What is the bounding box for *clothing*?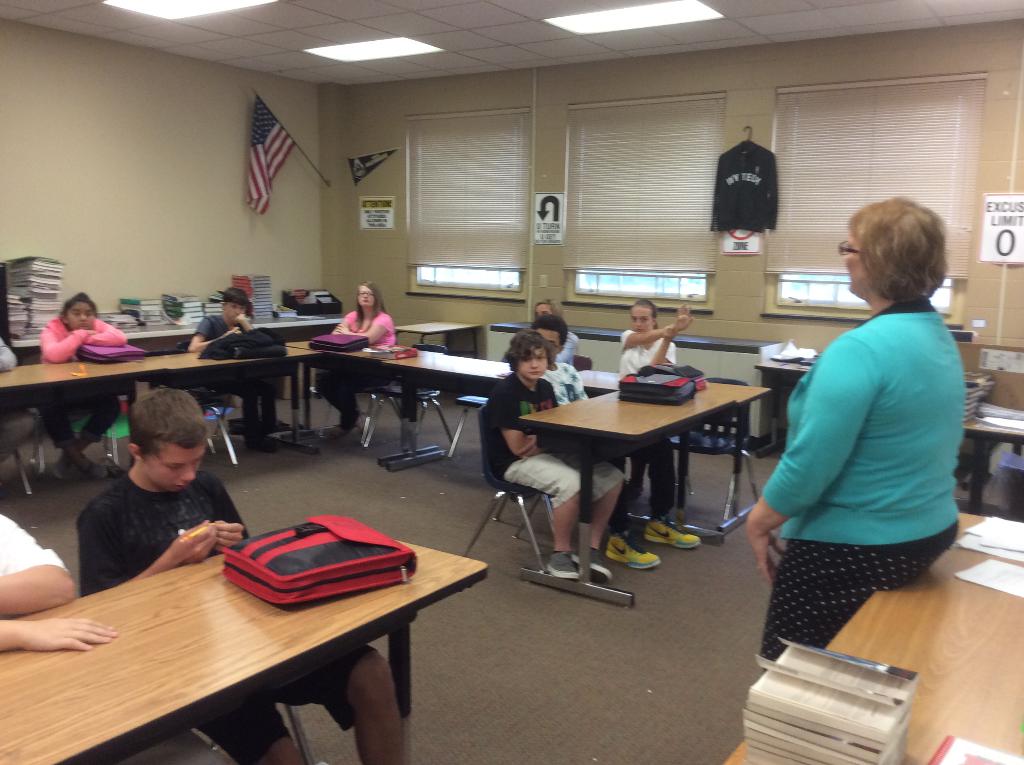
box=[486, 371, 619, 514].
